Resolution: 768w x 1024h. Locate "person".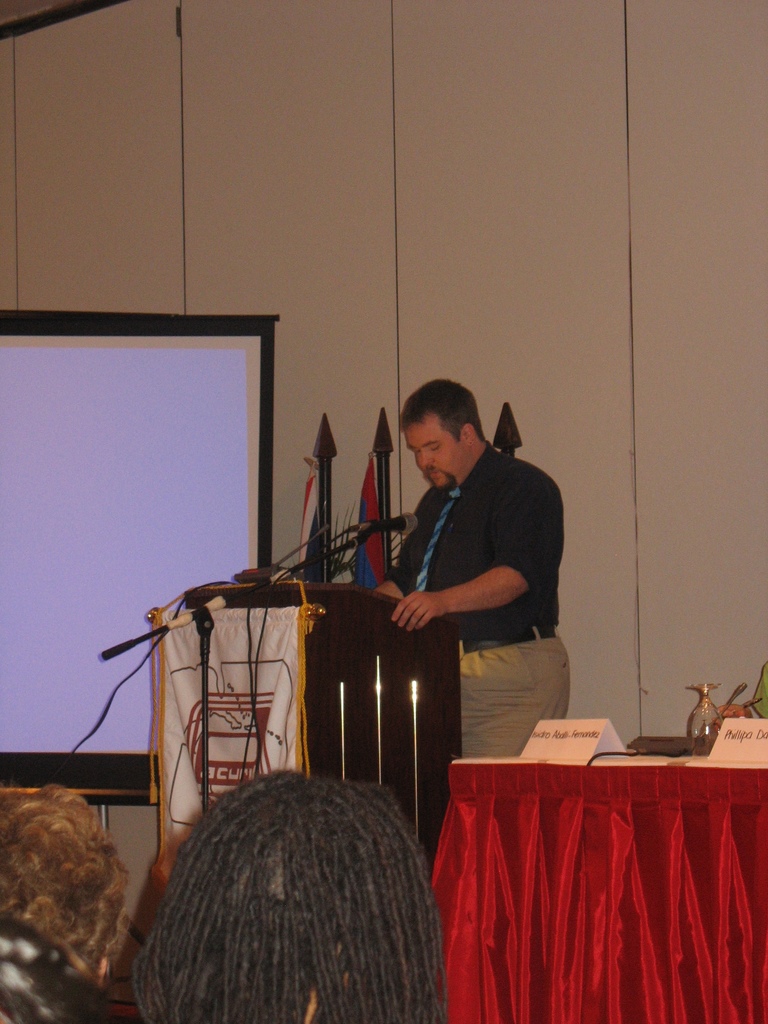
l=0, t=913, r=137, b=1023.
